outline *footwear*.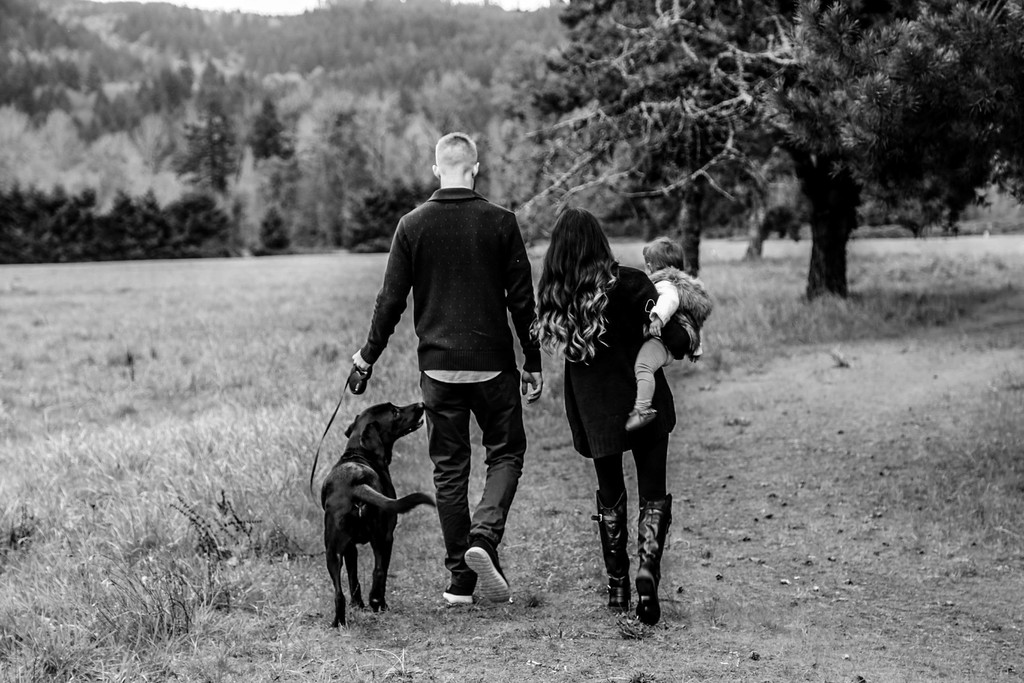
Outline: <bbox>442, 577, 479, 601</bbox>.
